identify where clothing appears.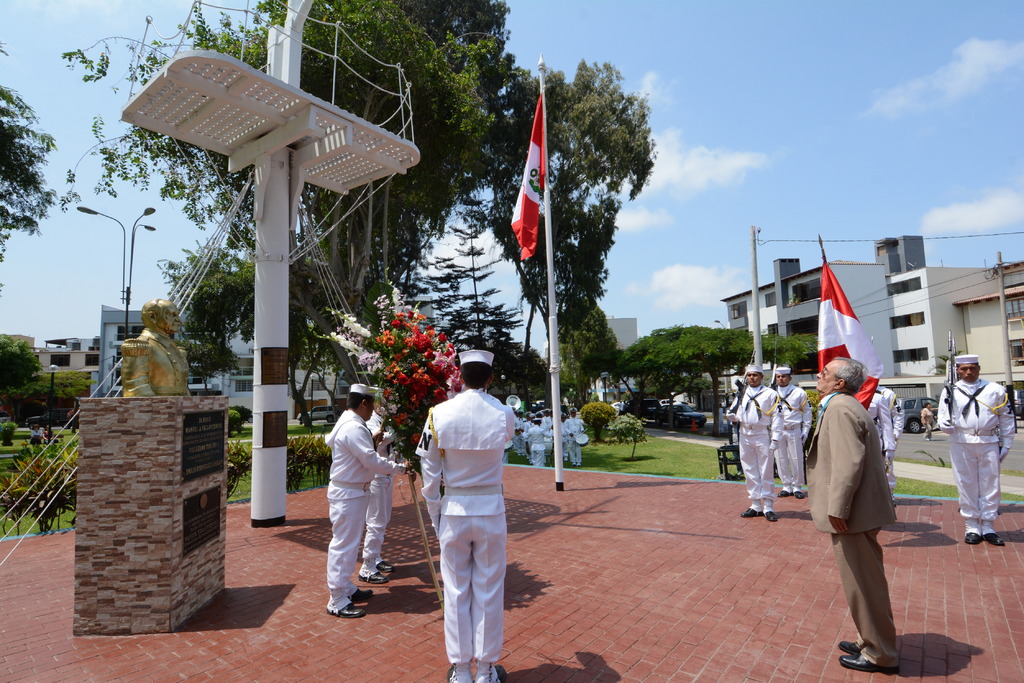
Appears at bbox=[780, 382, 813, 486].
